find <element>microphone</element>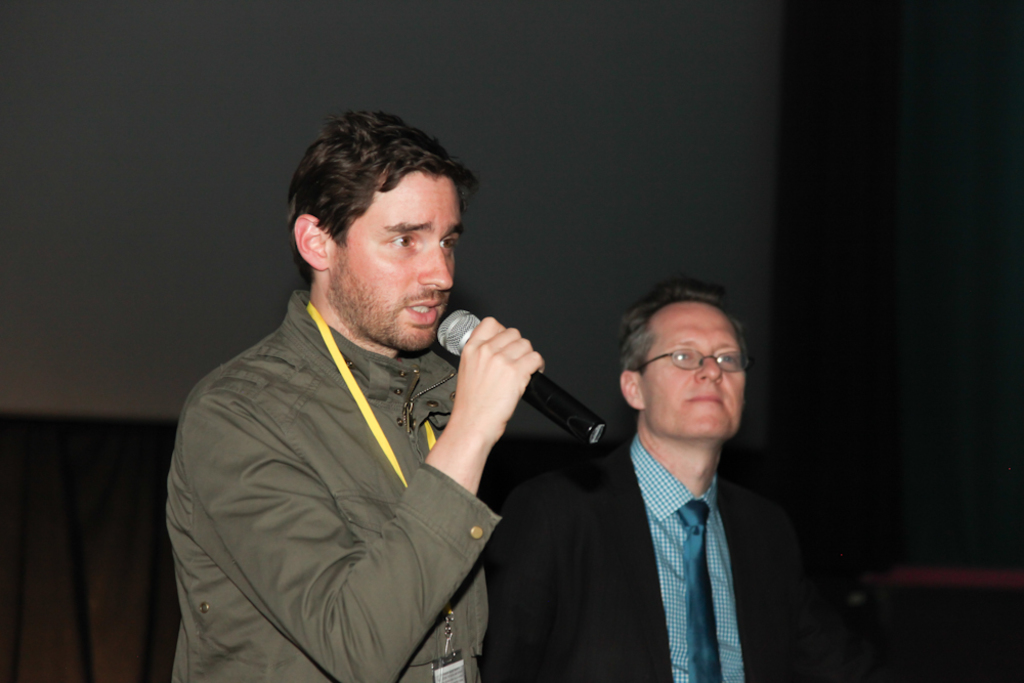
box(423, 318, 579, 454)
